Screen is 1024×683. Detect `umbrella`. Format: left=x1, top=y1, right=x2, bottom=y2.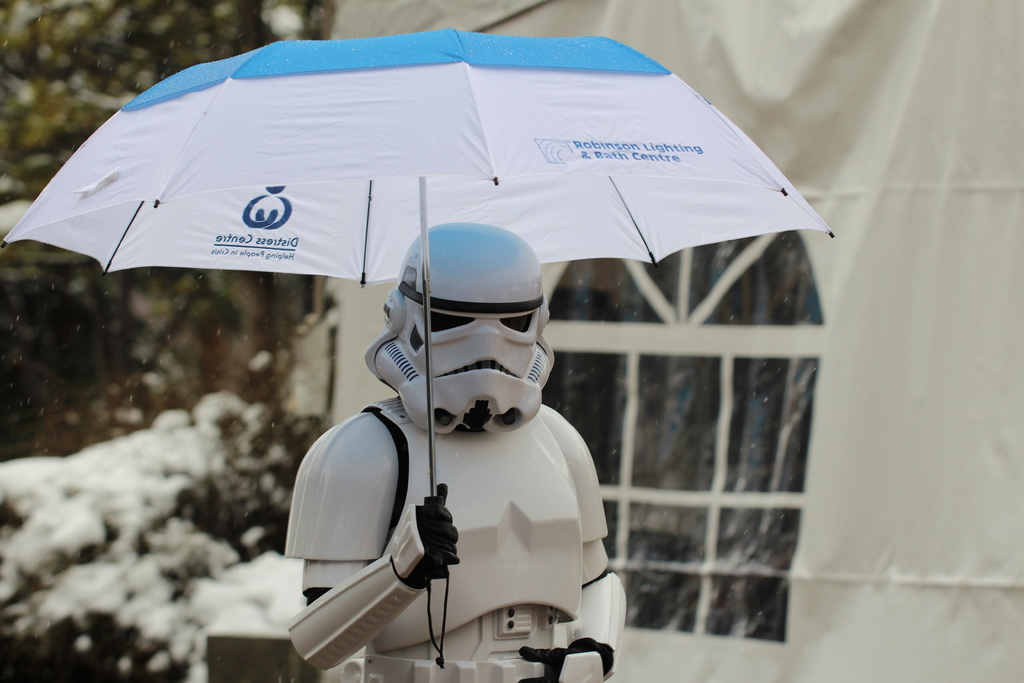
left=3, top=26, right=833, bottom=666.
